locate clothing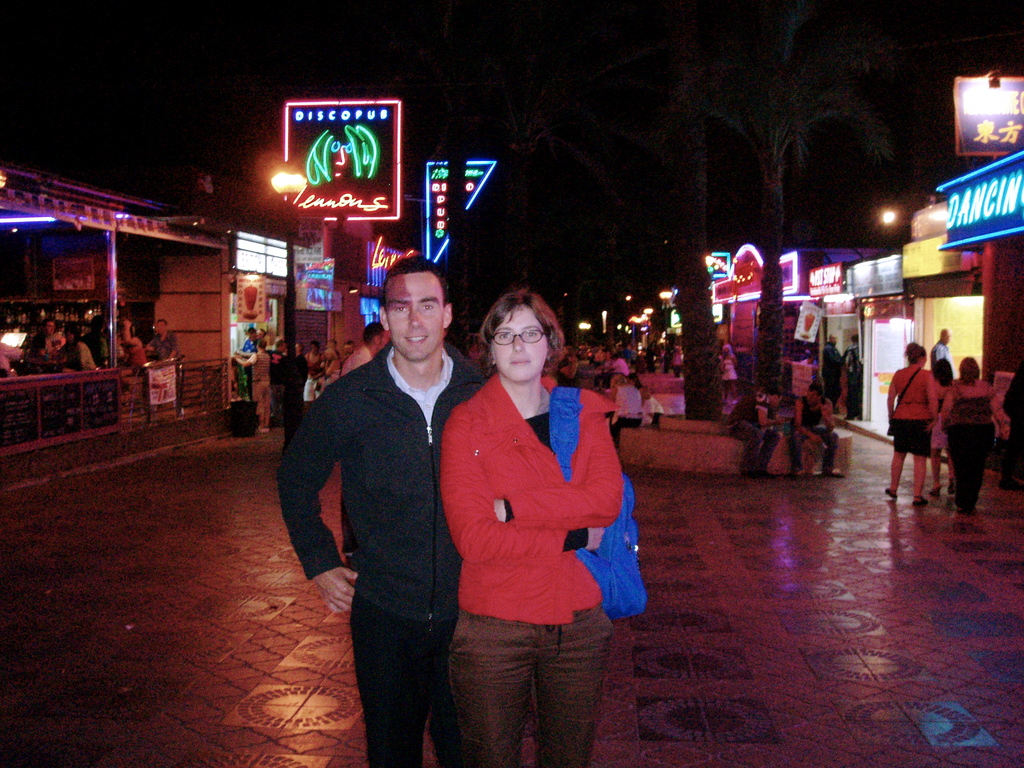
(x1=64, y1=333, x2=97, y2=372)
